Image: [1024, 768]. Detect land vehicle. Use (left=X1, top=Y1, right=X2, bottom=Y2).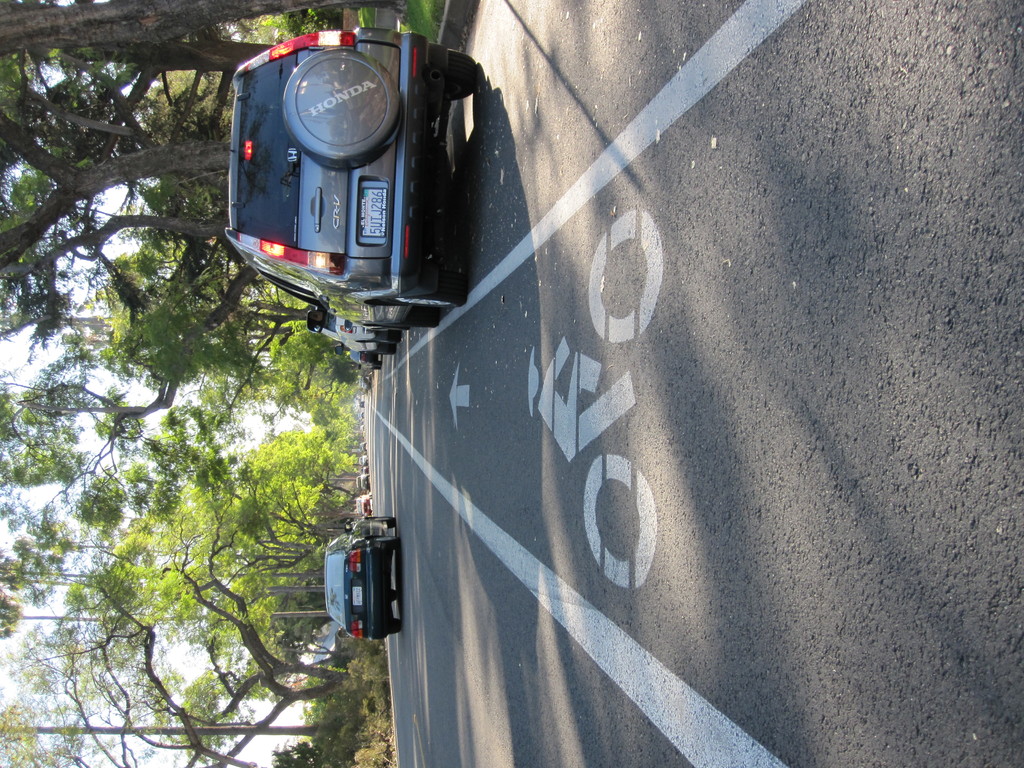
(left=349, top=350, right=383, bottom=371).
